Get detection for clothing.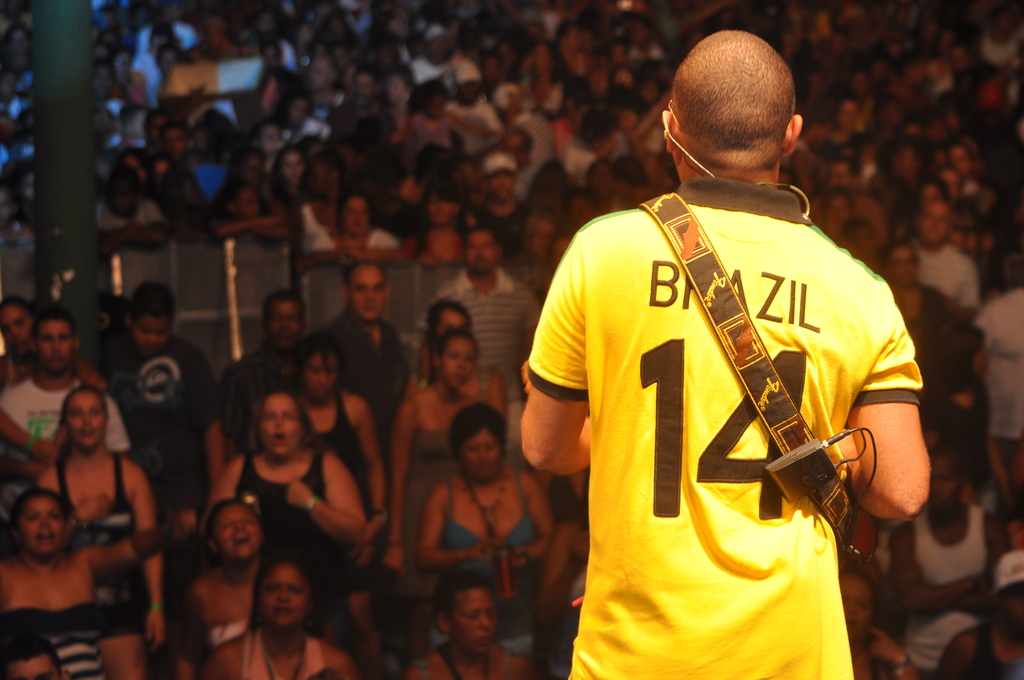
Detection: bbox=[403, 385, 459, 620].
